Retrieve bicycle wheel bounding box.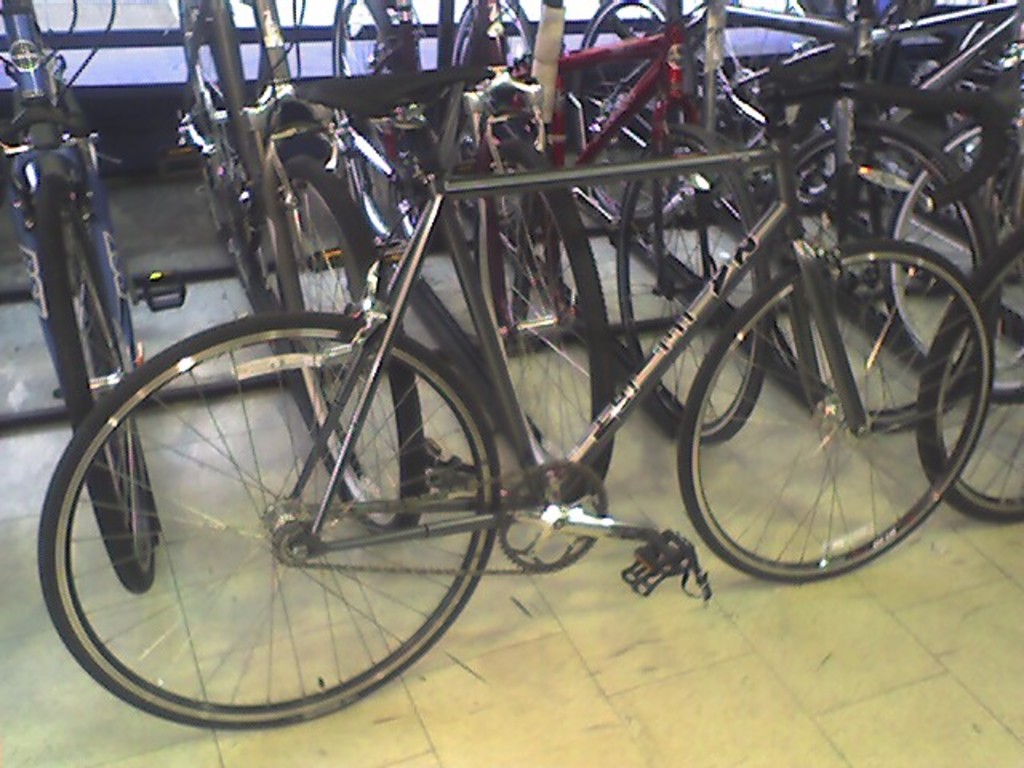
Bounding box: 32, 142, 158, 590.
